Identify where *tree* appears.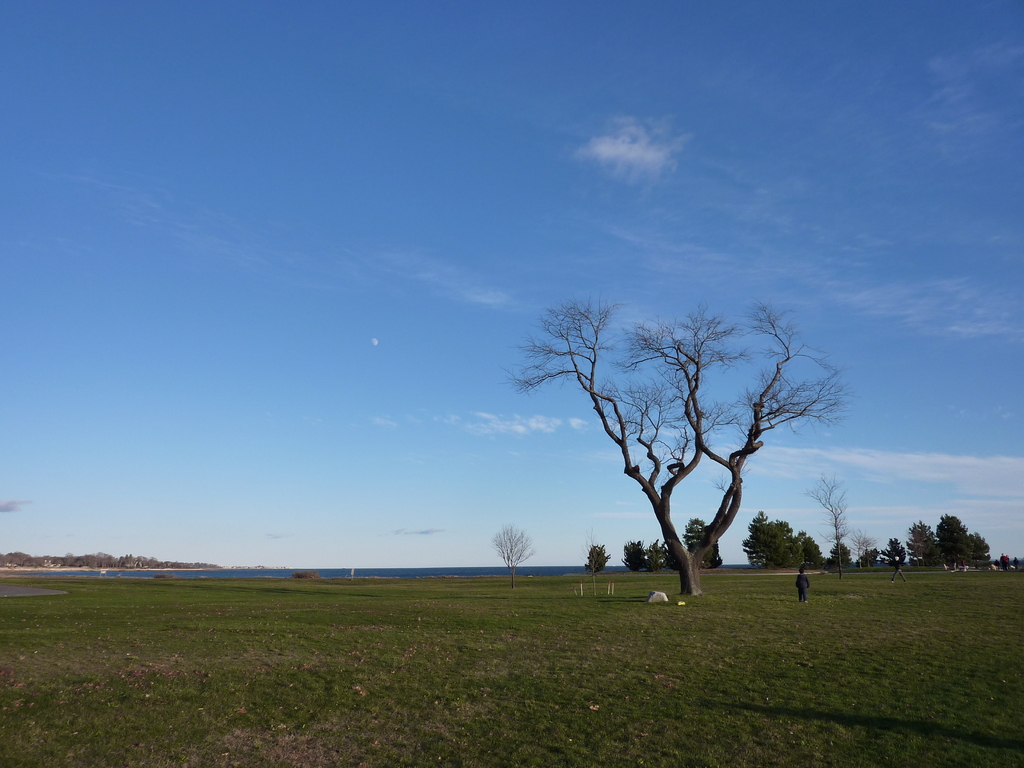
Appears at box=[887, 536, 909, 573].
